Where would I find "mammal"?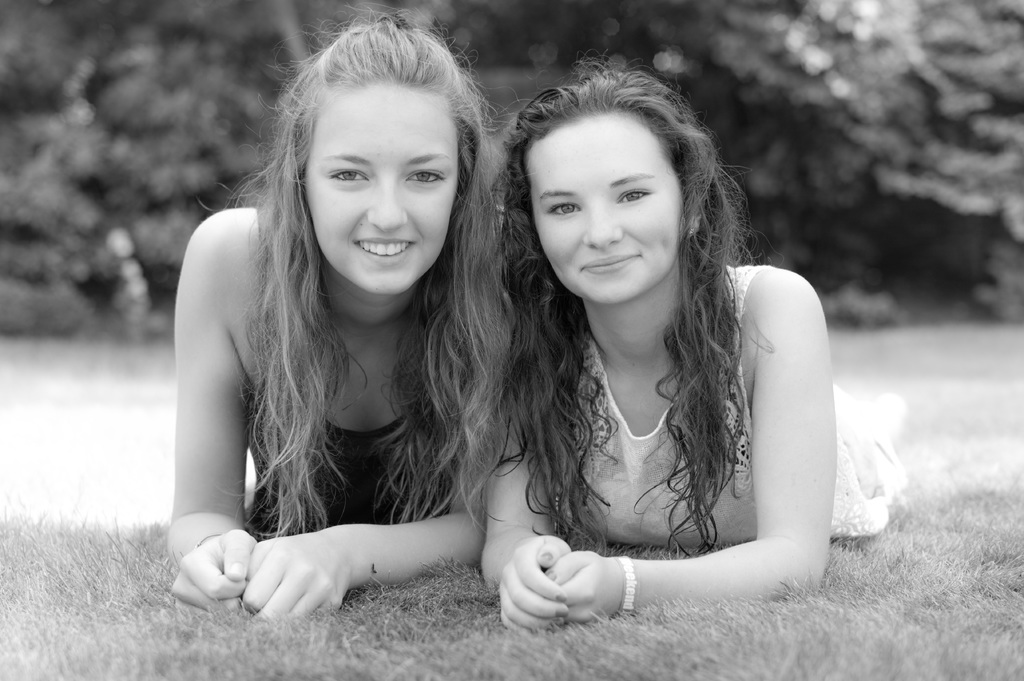
At [x1=161, y1=26, x2=548, y2=628].
